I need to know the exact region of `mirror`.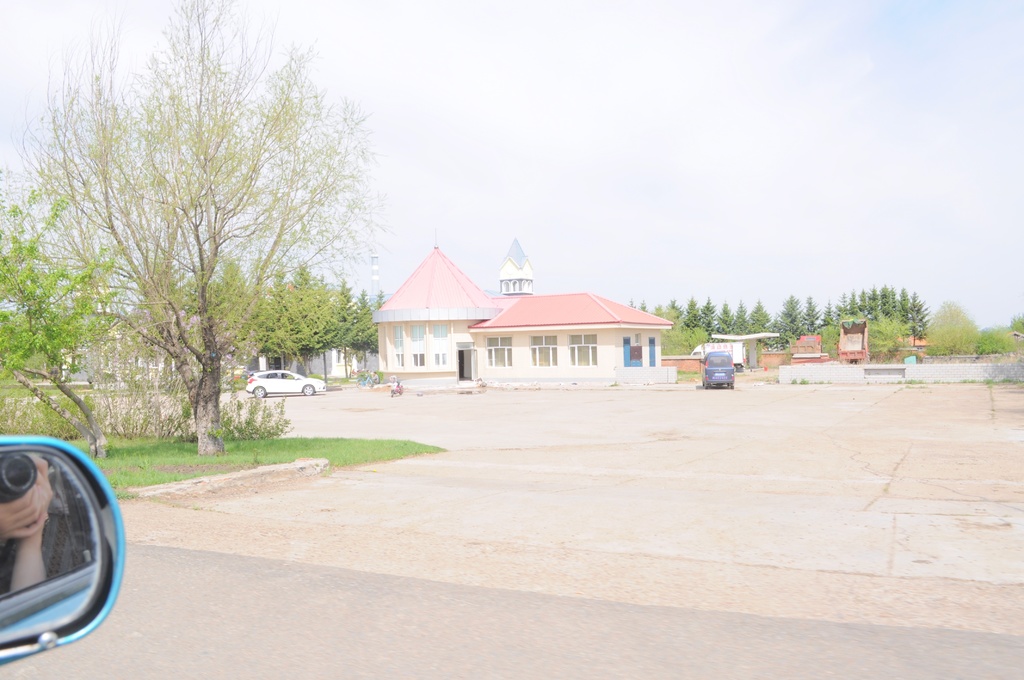
Region: box=[0, 451, 99, 645].
